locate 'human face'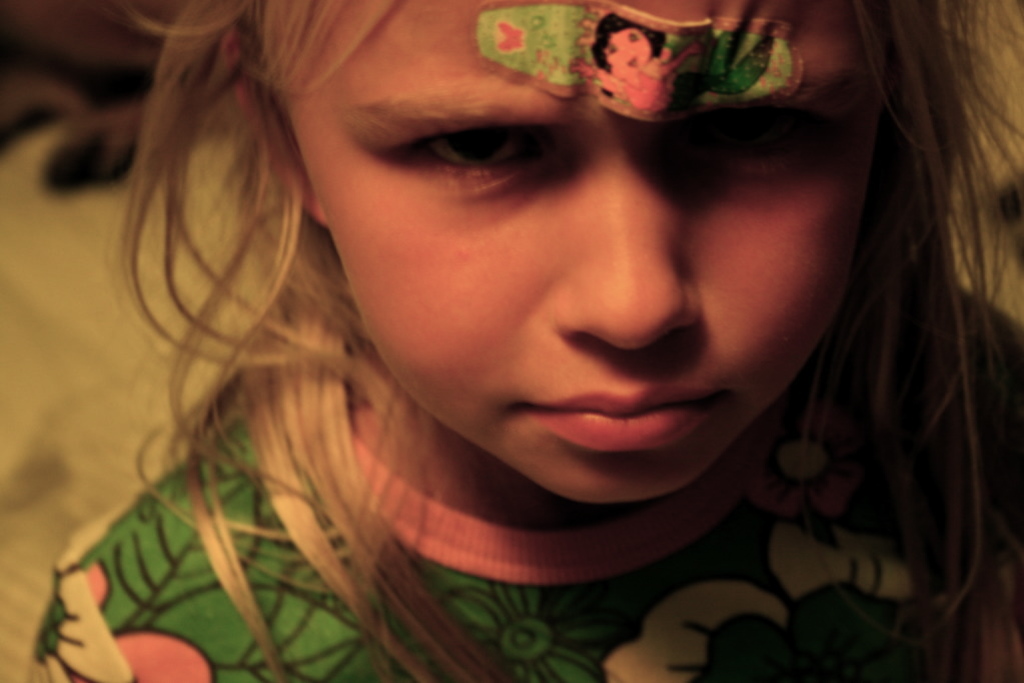
(x1=609, y1=25, x2=655, y2=80)
